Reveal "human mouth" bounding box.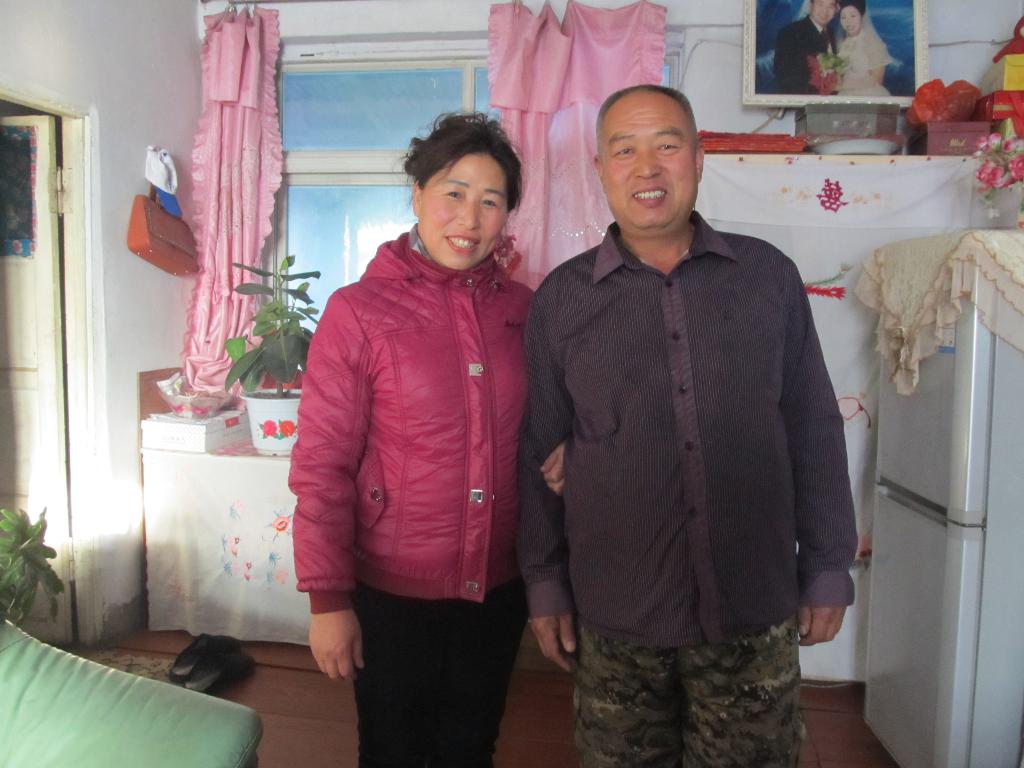
Revealed: {"left": 632, "top": 183, "right": 666, "bottom": 207}.
